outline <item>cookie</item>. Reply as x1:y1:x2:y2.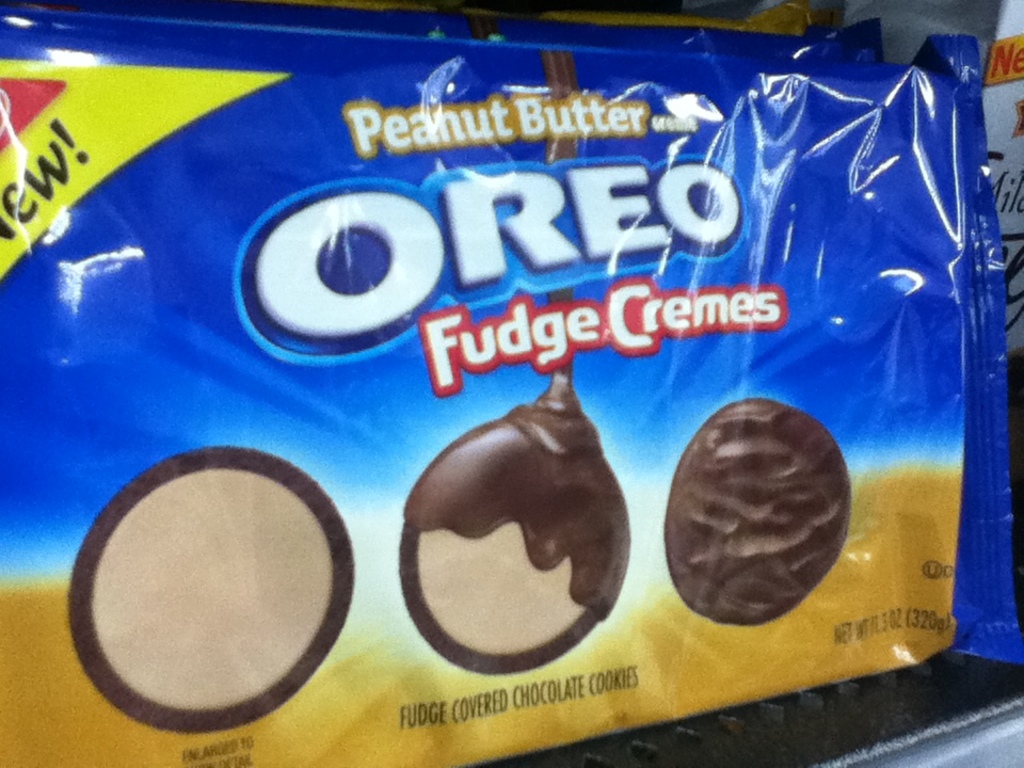
396:416:635:681.
